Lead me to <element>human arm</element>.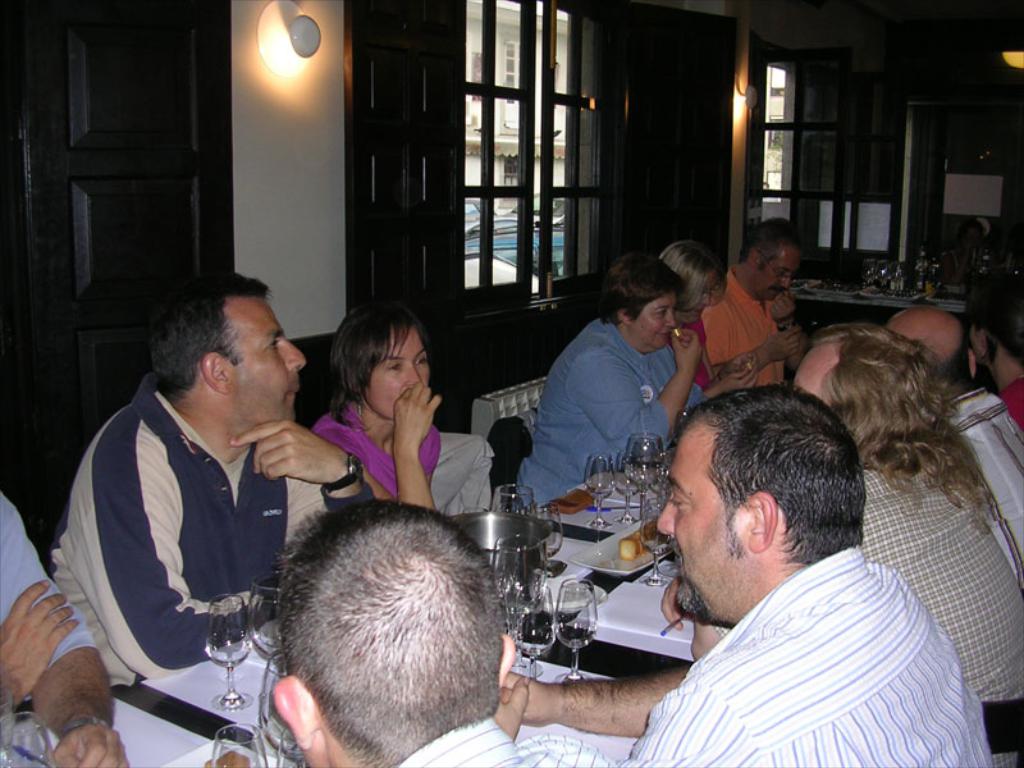
Lead to rect(364, 378, 449, 536).
